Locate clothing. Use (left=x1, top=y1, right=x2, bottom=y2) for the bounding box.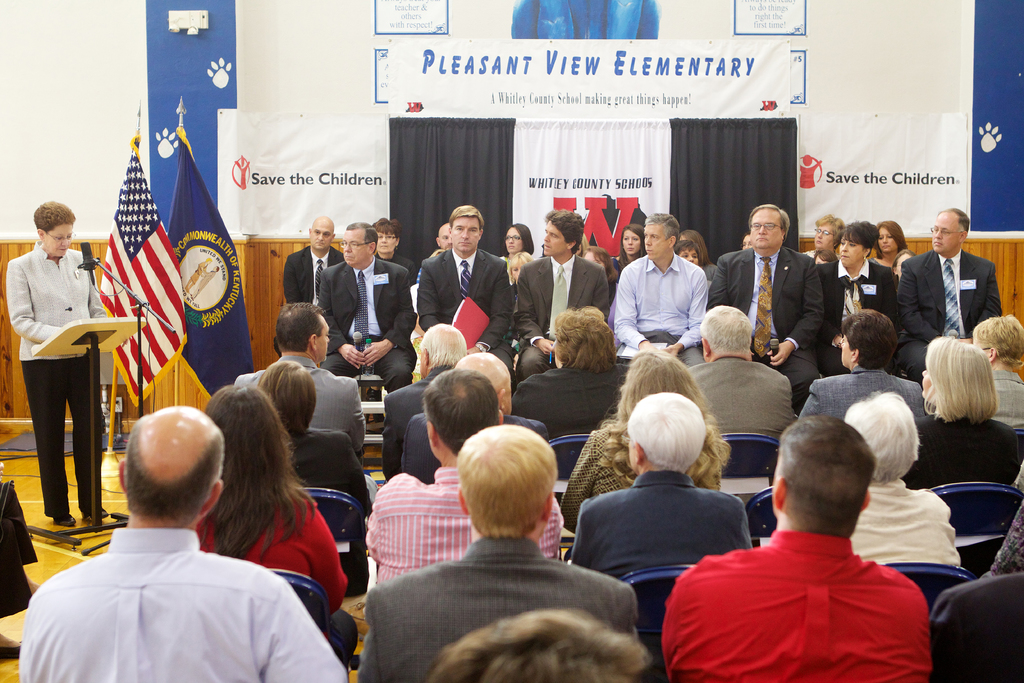
(left=352, top=531, right=641, bottom=682).
